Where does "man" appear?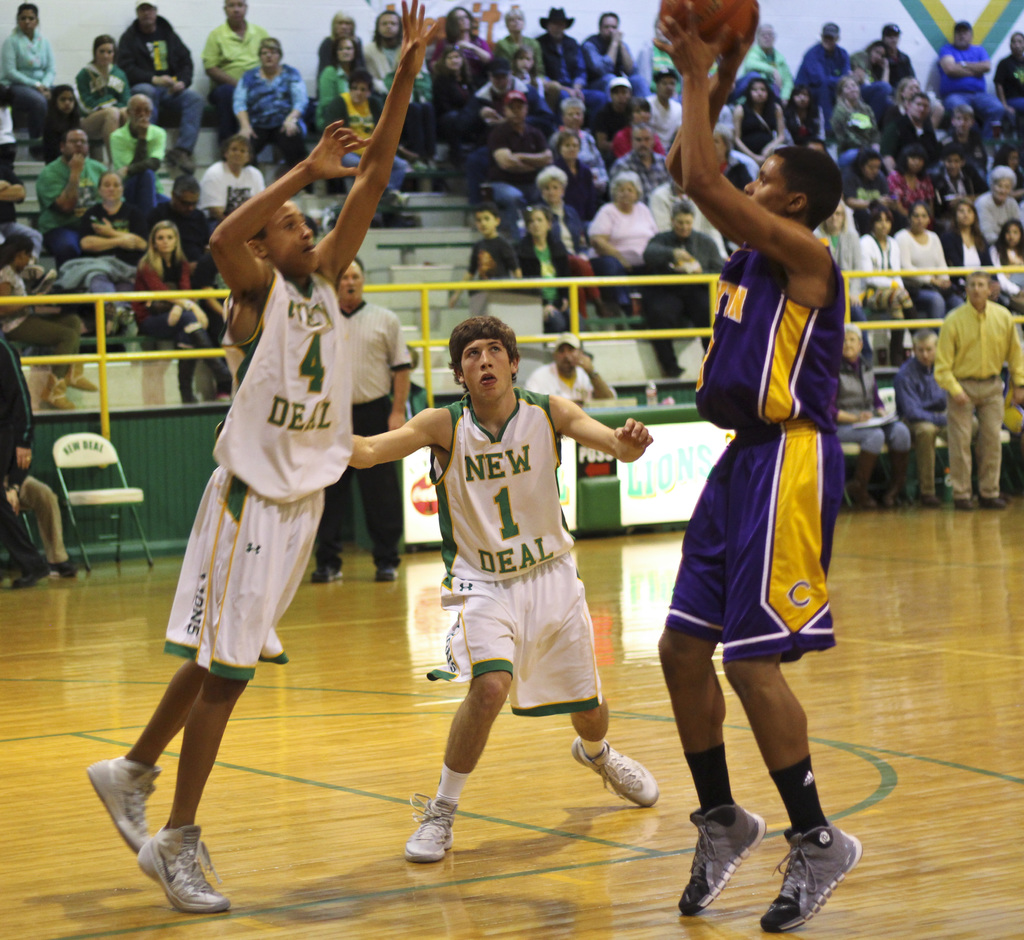
Appears at bbox=[738, 22, 794, 104].
